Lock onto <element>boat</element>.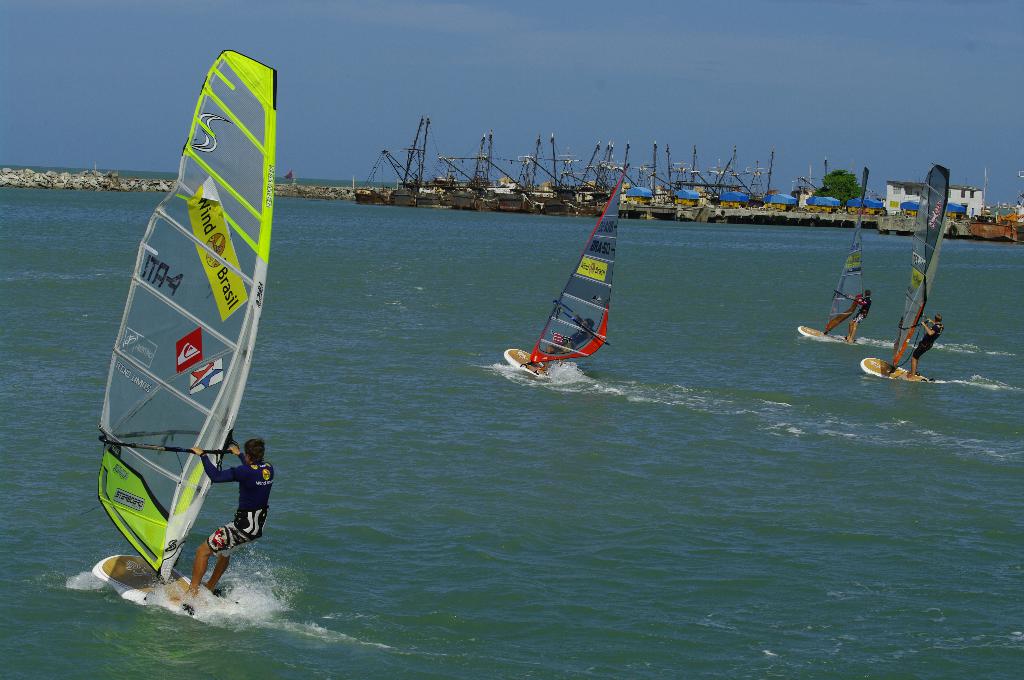
Locked: l=502, t=155, r=627, b=383.
